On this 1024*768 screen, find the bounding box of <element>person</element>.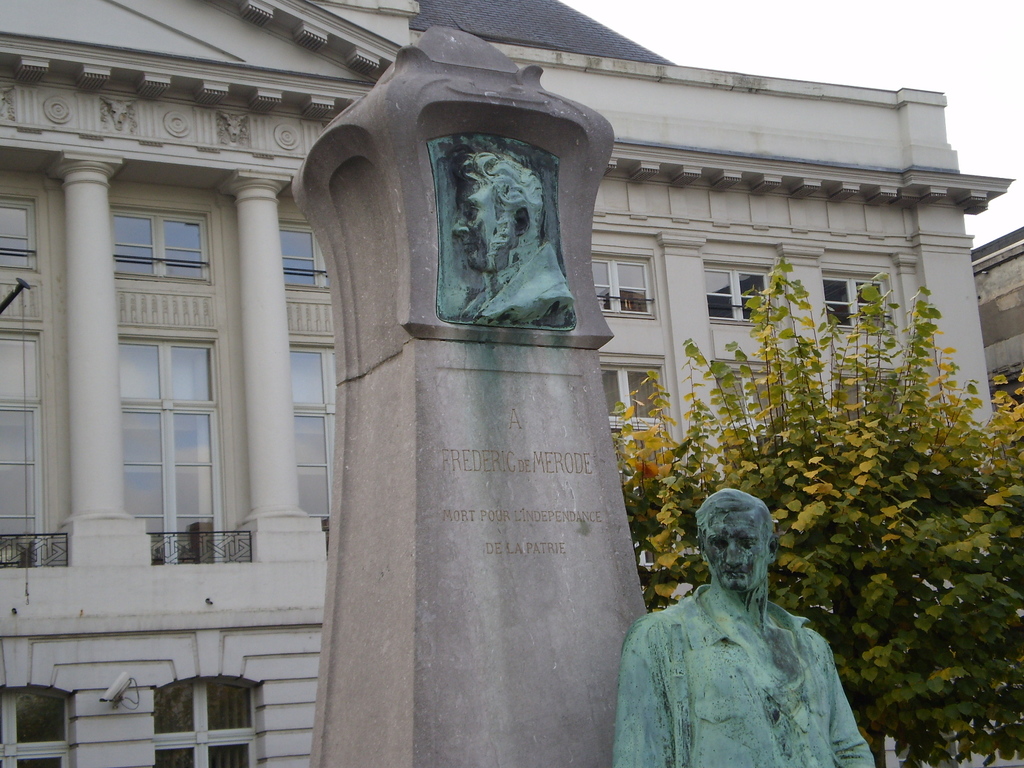
Bounding box: box(451, 150, 575, 327).
